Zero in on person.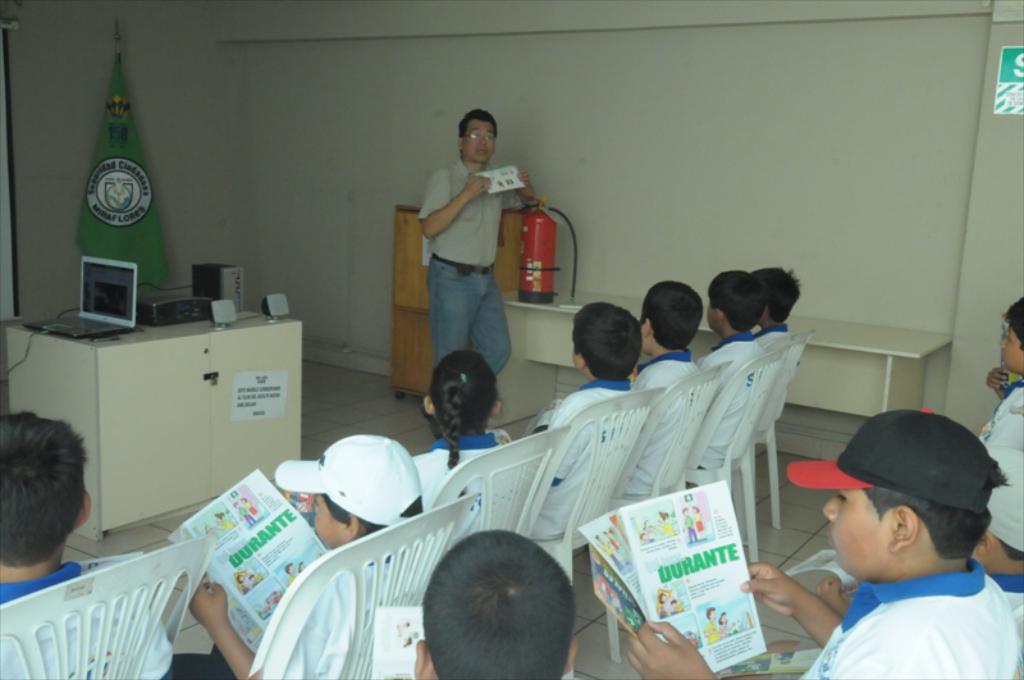
Zeroed in: box(214, 514, 230, 529).
